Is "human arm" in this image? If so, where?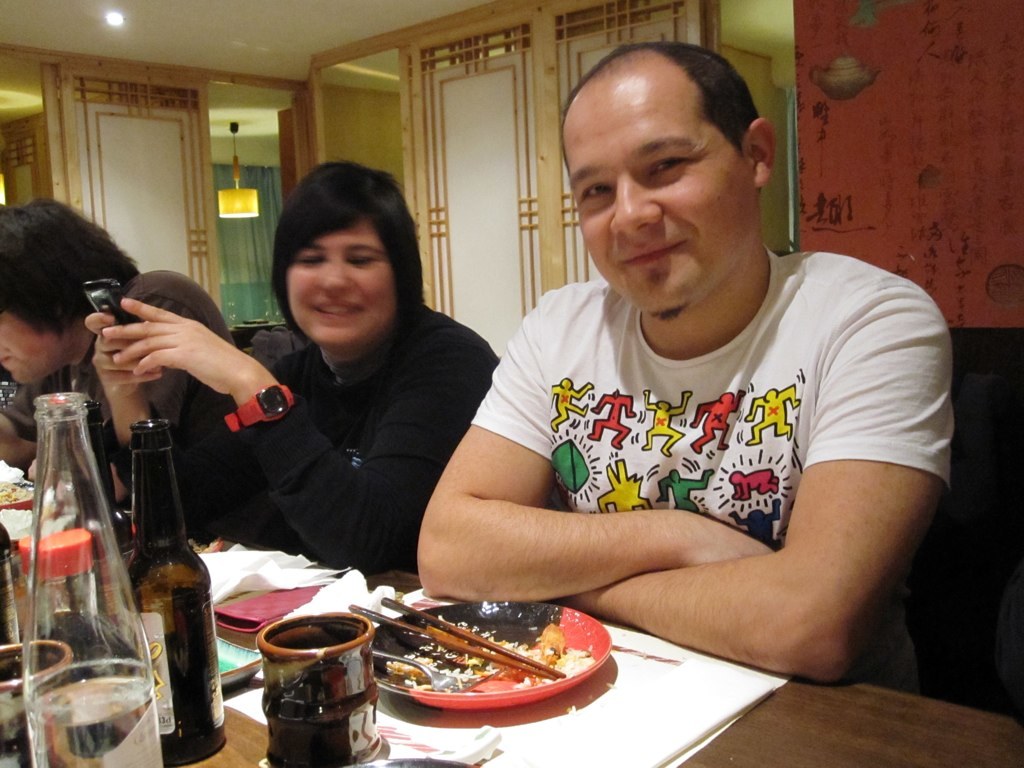
Yes, at [x1=573, y1=284, x2=952, y2=681].
